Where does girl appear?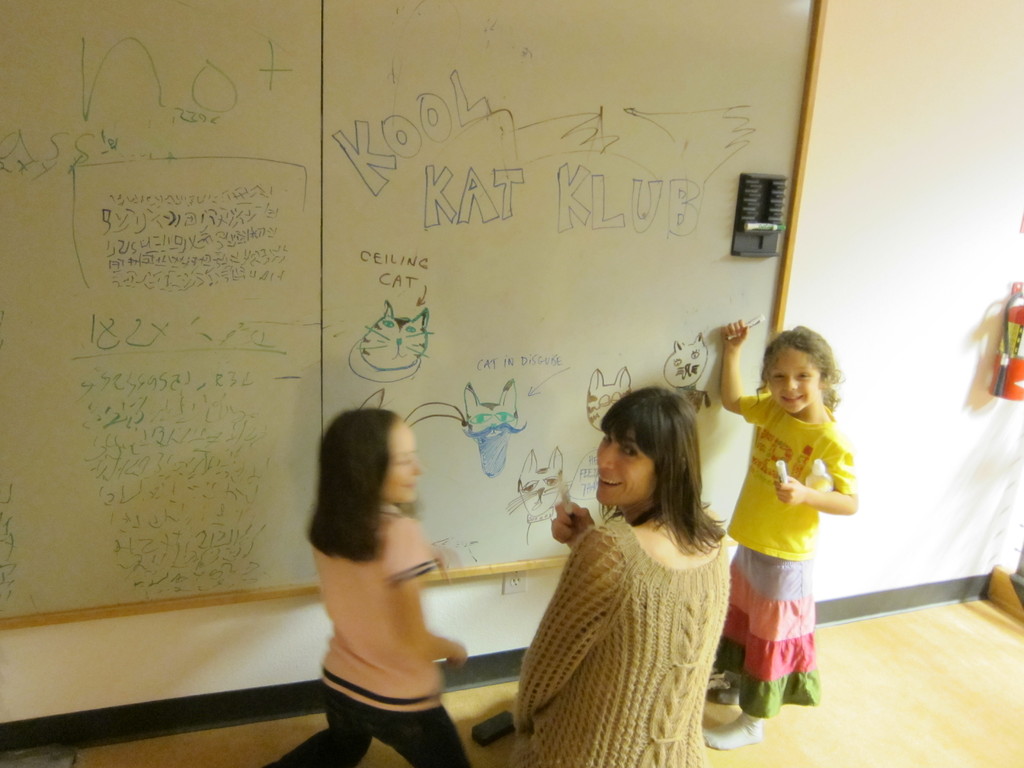
Appears at crop(266, 409, 472, 767).
